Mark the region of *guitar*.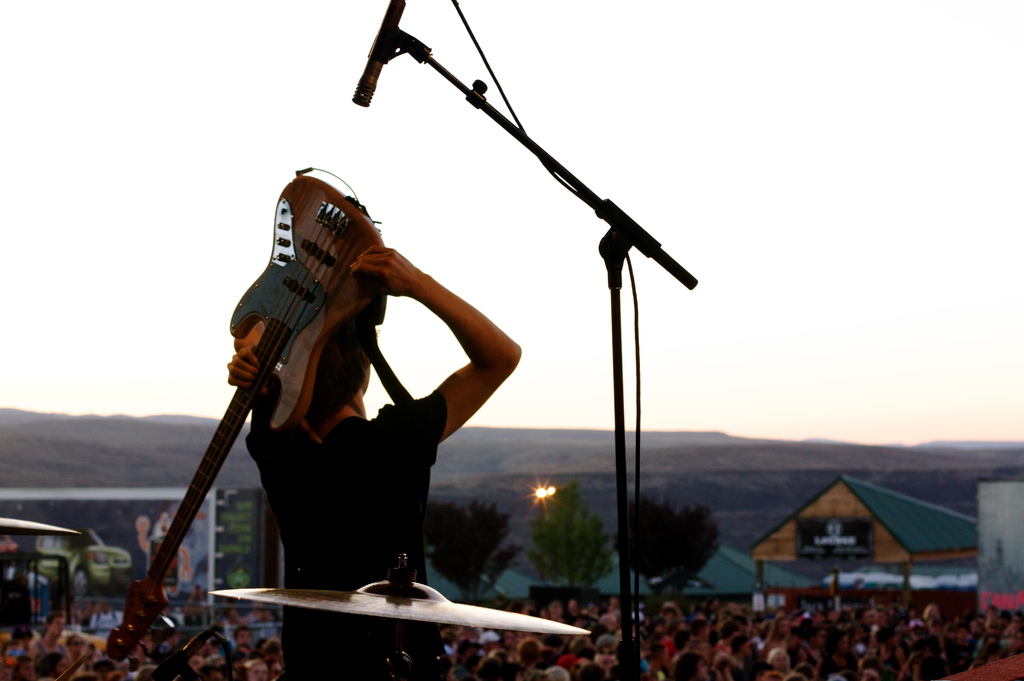
Region: Rect(110, 174, 378, 660).
